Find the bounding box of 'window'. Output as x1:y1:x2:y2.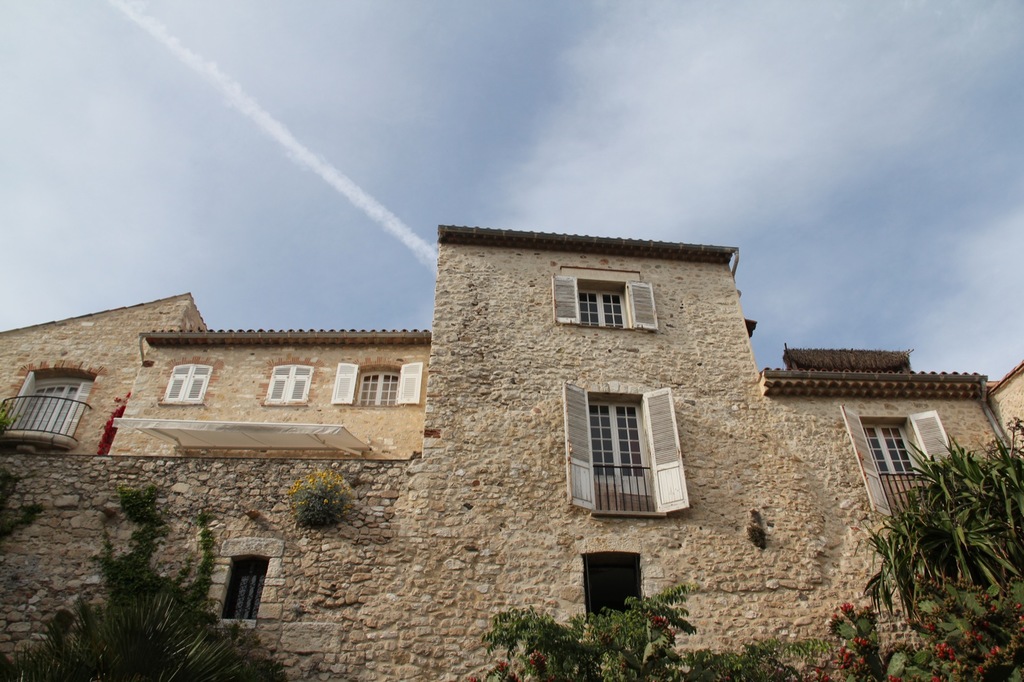
548:276:658:334.
